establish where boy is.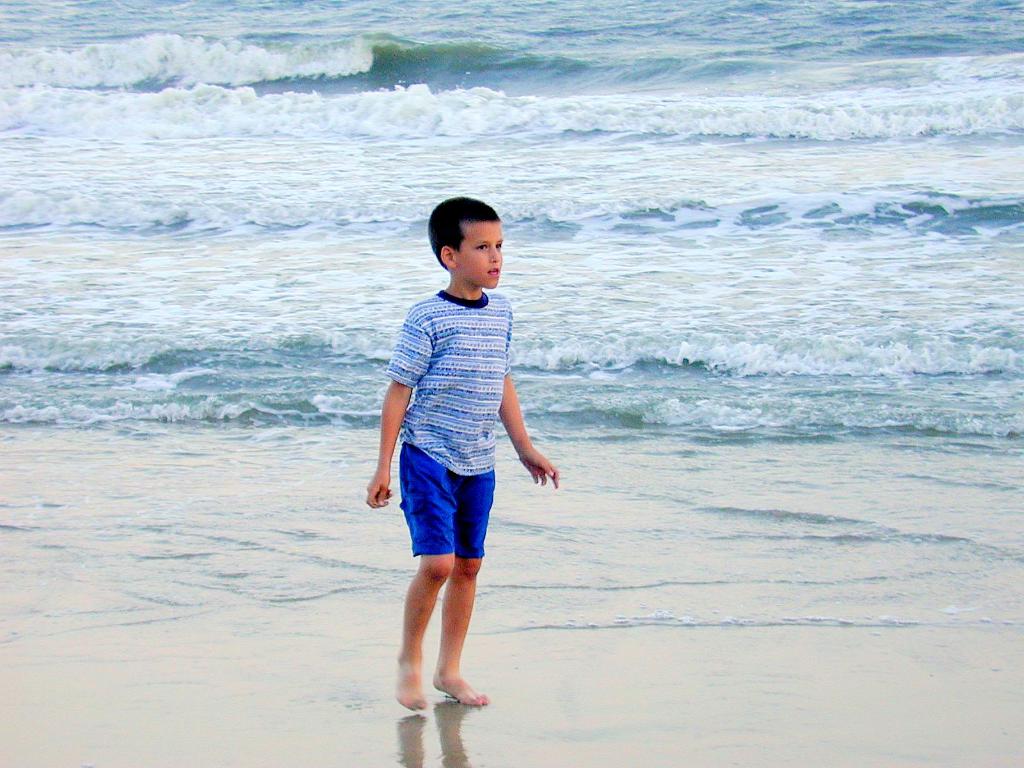
Established at bbox(365, 196, 538, 731).
